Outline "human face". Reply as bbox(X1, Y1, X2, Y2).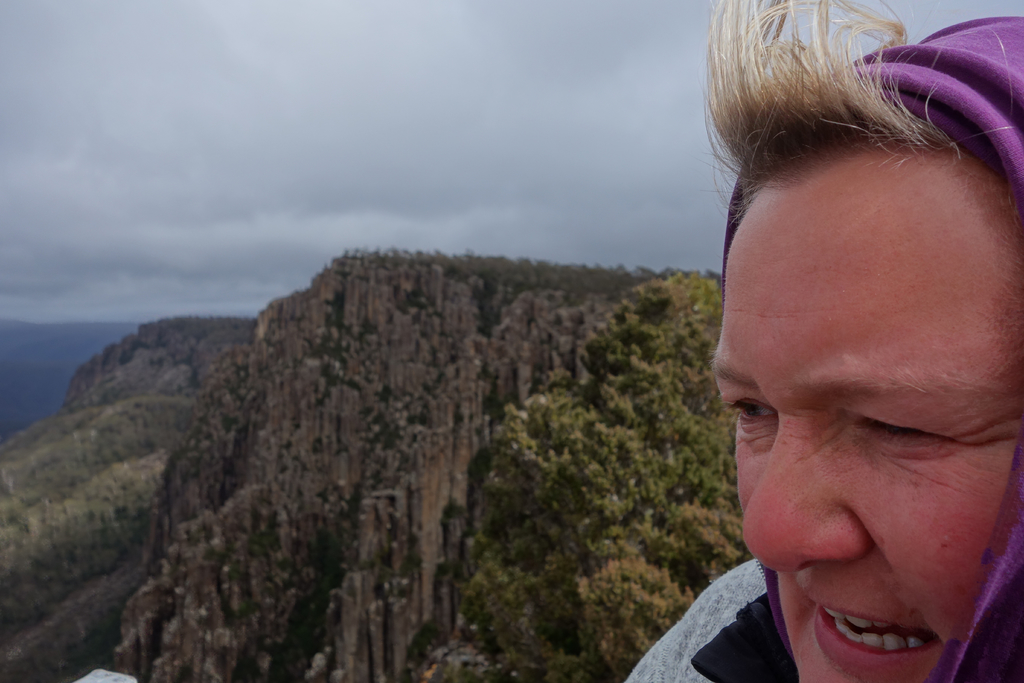
bbox(708, 148, 1023, 682).
